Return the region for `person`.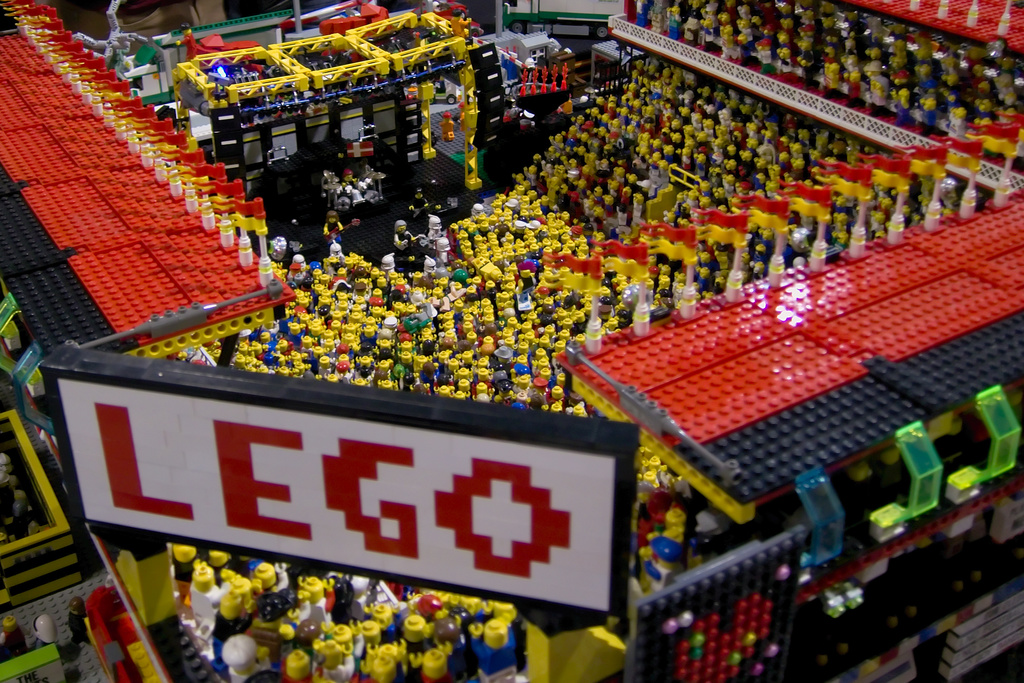
bbox=(428, 0, 449, 24).
